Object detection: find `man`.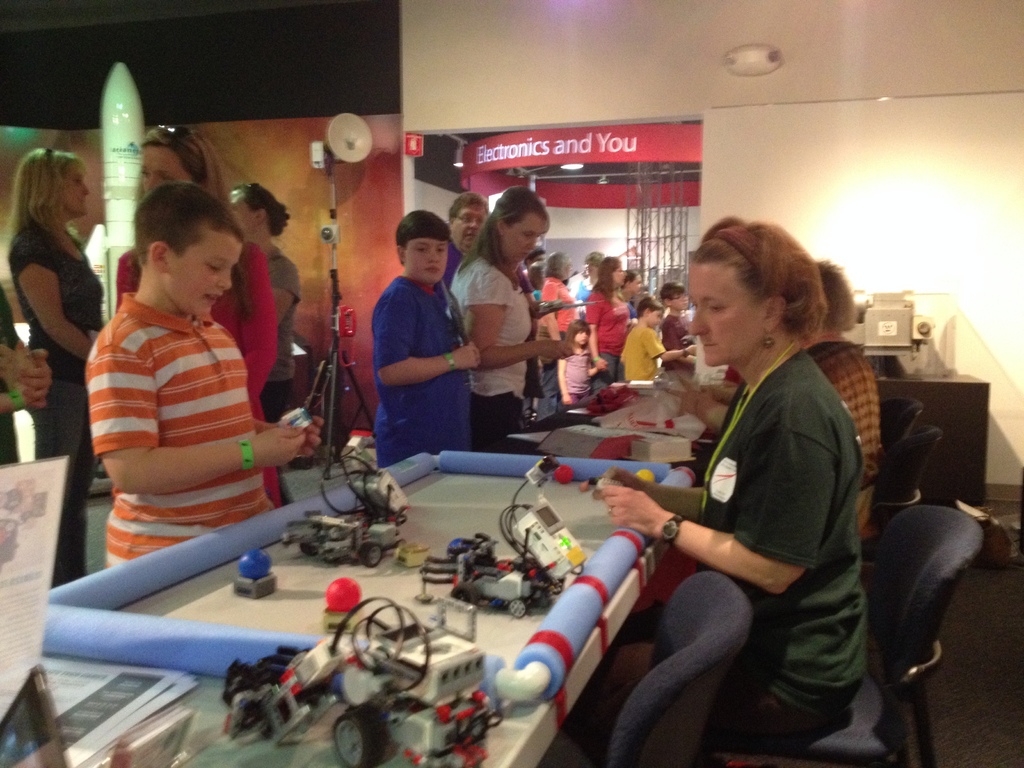
(left=448, top=184, right=497, bottom=291).
